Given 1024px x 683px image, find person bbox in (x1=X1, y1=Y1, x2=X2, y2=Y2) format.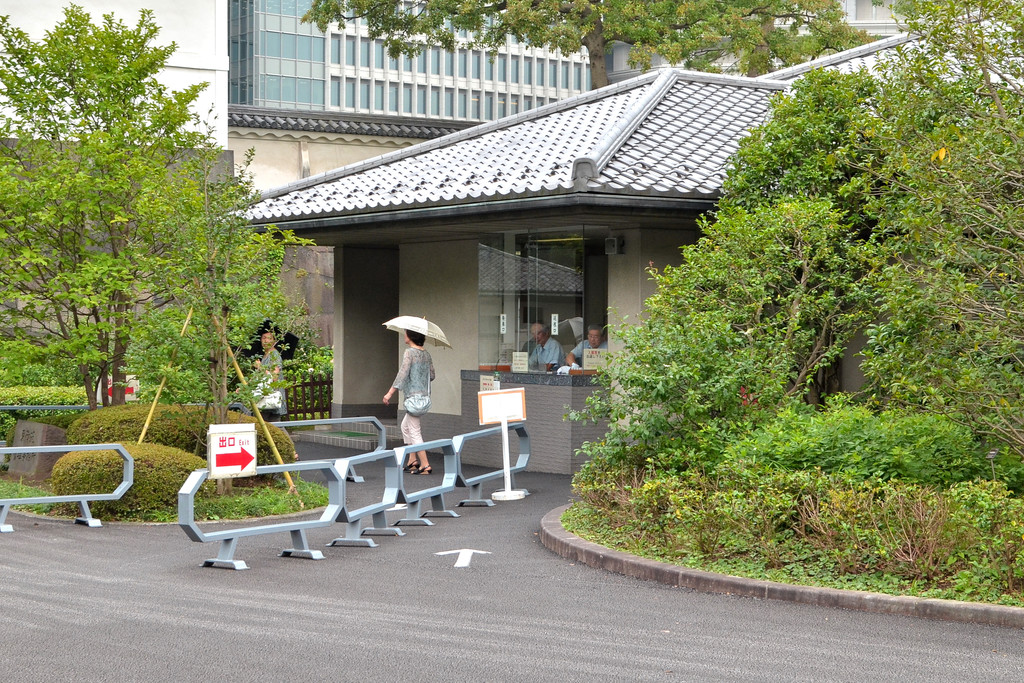
(x1=570, y1=325, x2=610, y2=369).
